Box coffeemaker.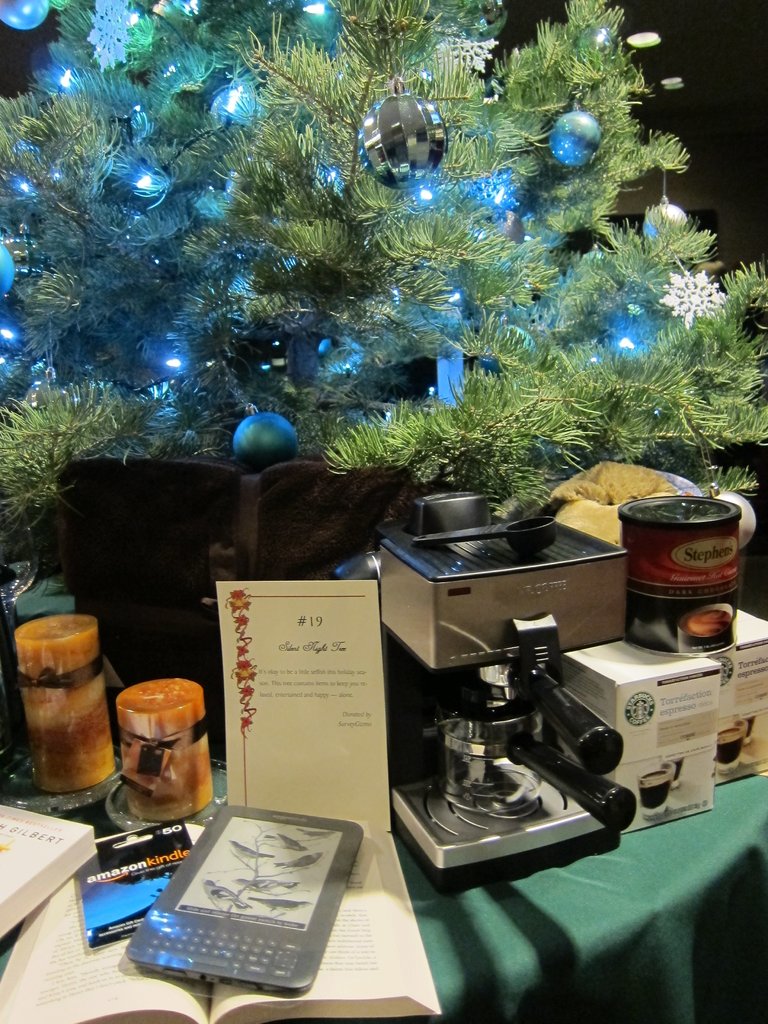
bbox=(344, 554, 699, 904).
